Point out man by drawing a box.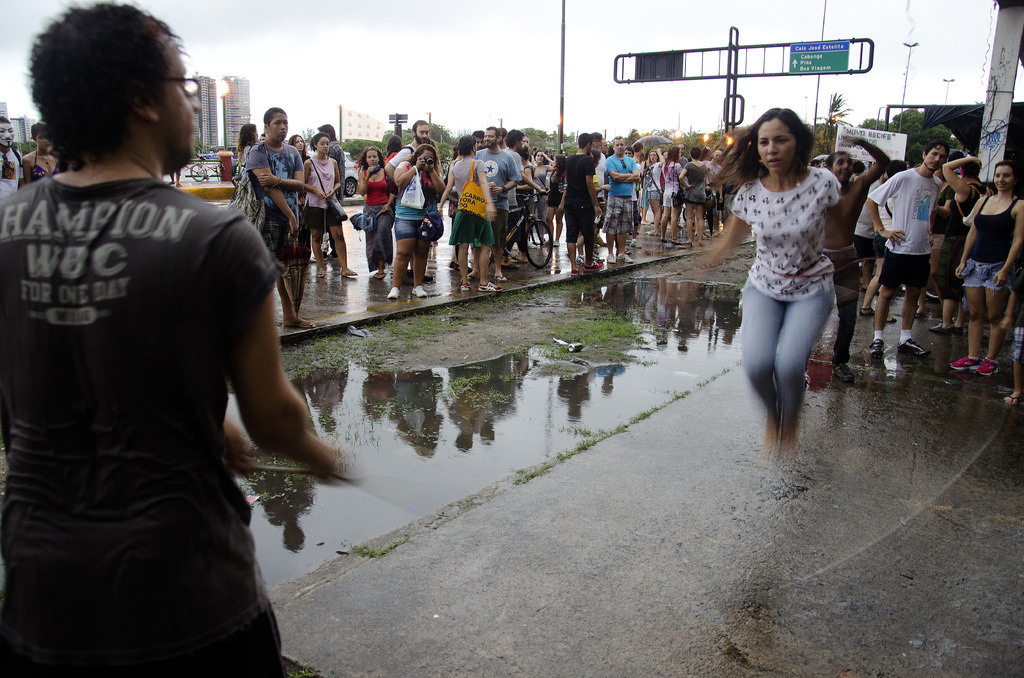
region(867, 136, 952, 360).
